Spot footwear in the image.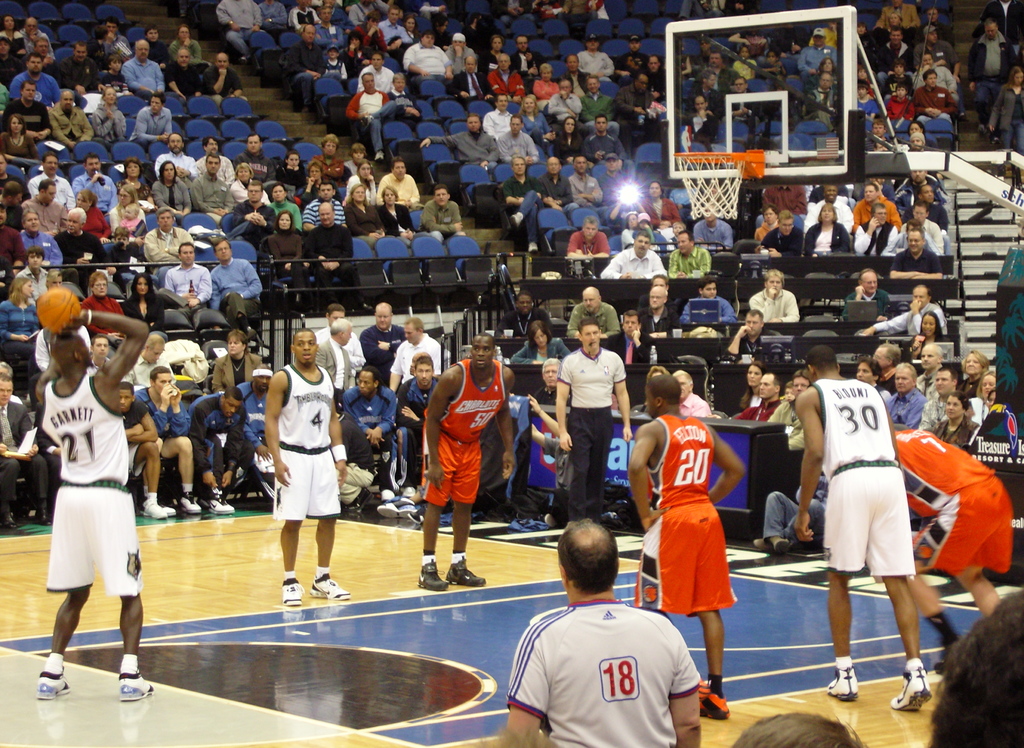
footwear found at pyautogui.locateOnScreen(509, 514, 529, 531).
